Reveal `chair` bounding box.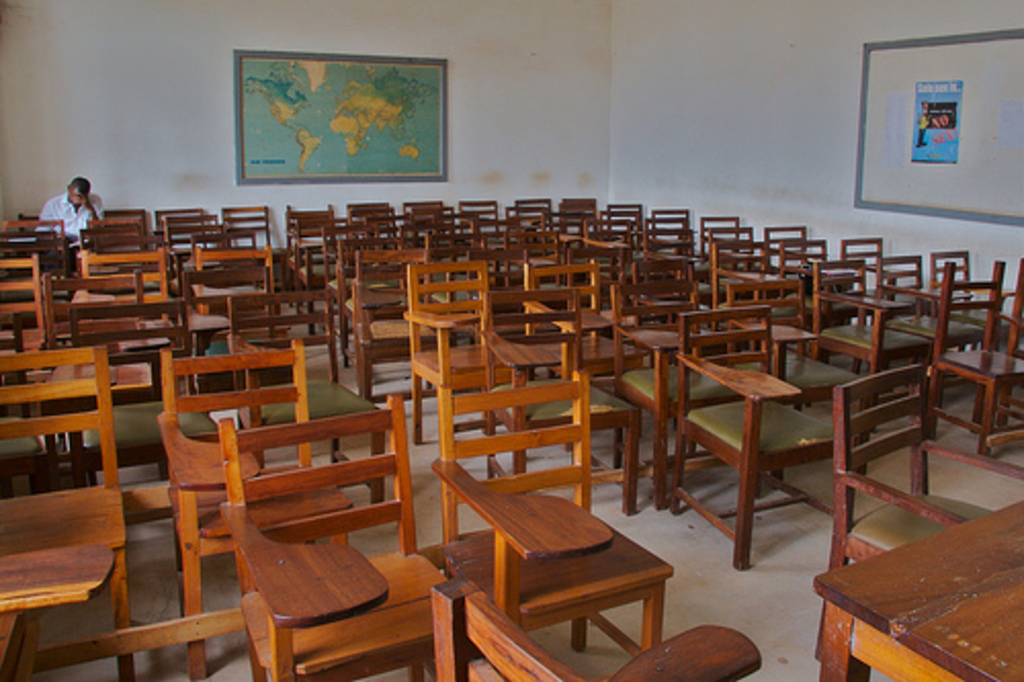
Revealed: x1=672, y1=305, x2=852, y2=573.
